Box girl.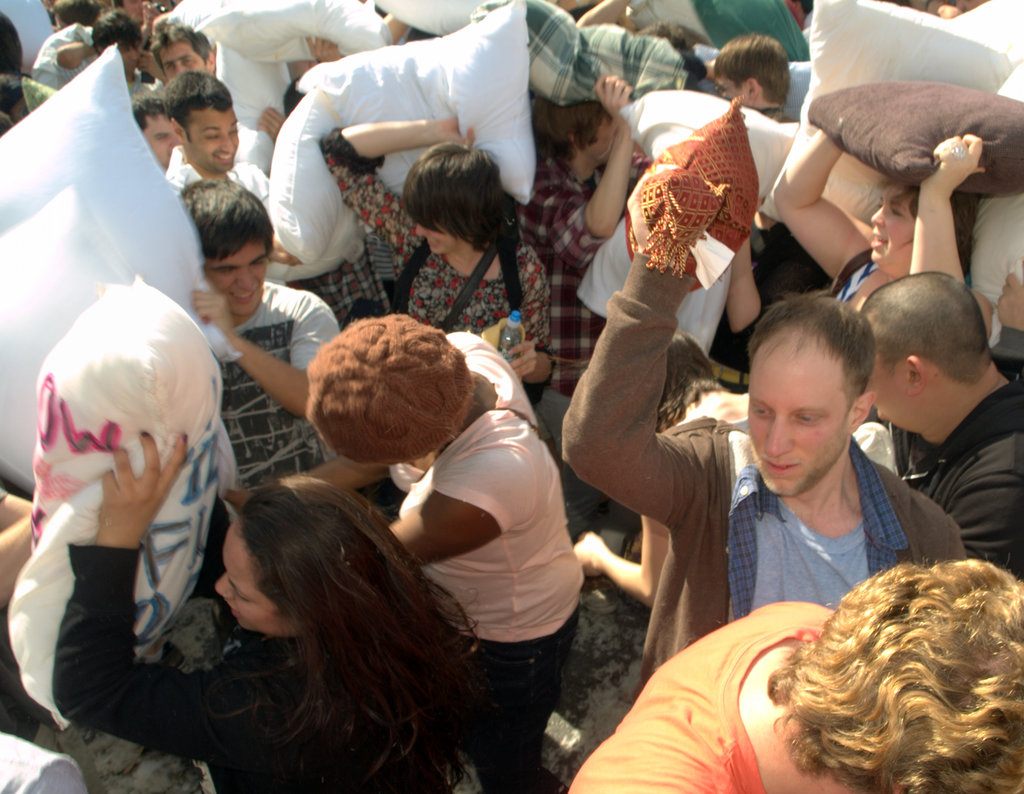
(left=316, top=111, right=559, bottom=393).
